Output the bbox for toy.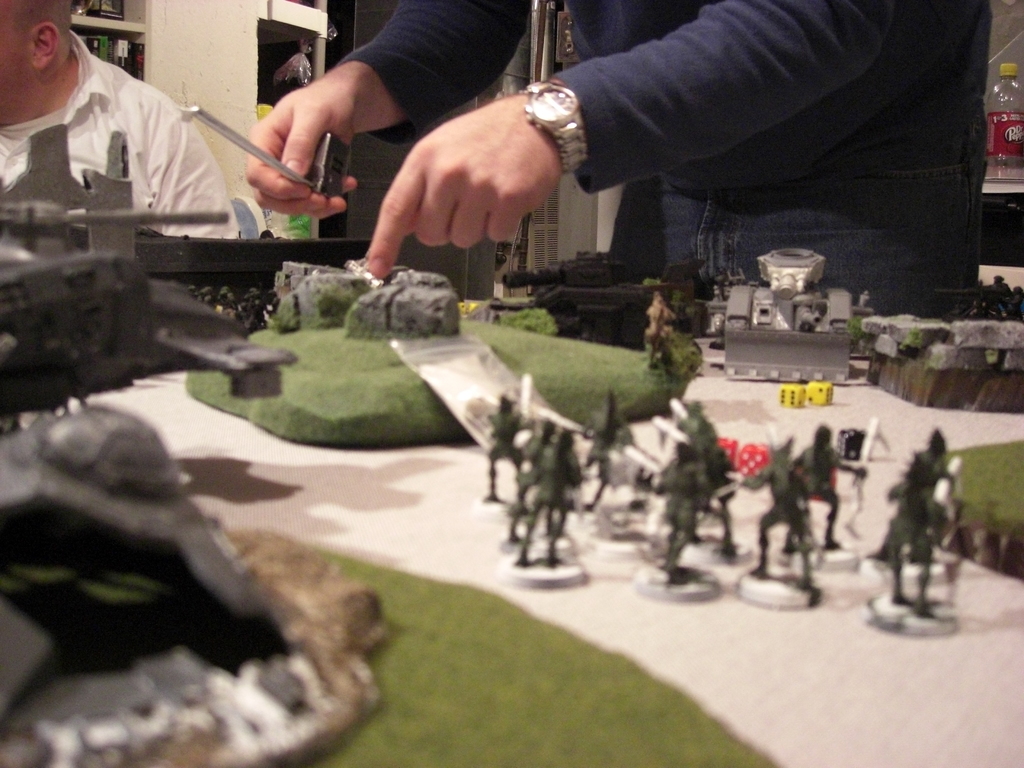
{"x1": 652, "y1": 417, "x2": 730, "y2": 566}.
